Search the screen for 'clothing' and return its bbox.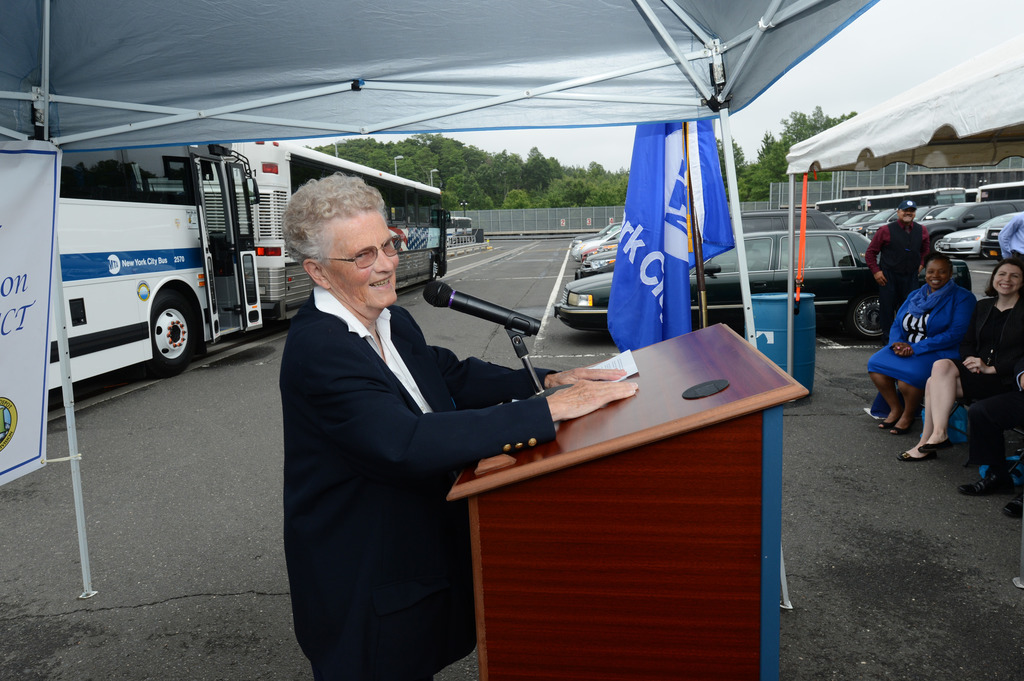
Found: <region>947, 283, 1023, 417</region>.
